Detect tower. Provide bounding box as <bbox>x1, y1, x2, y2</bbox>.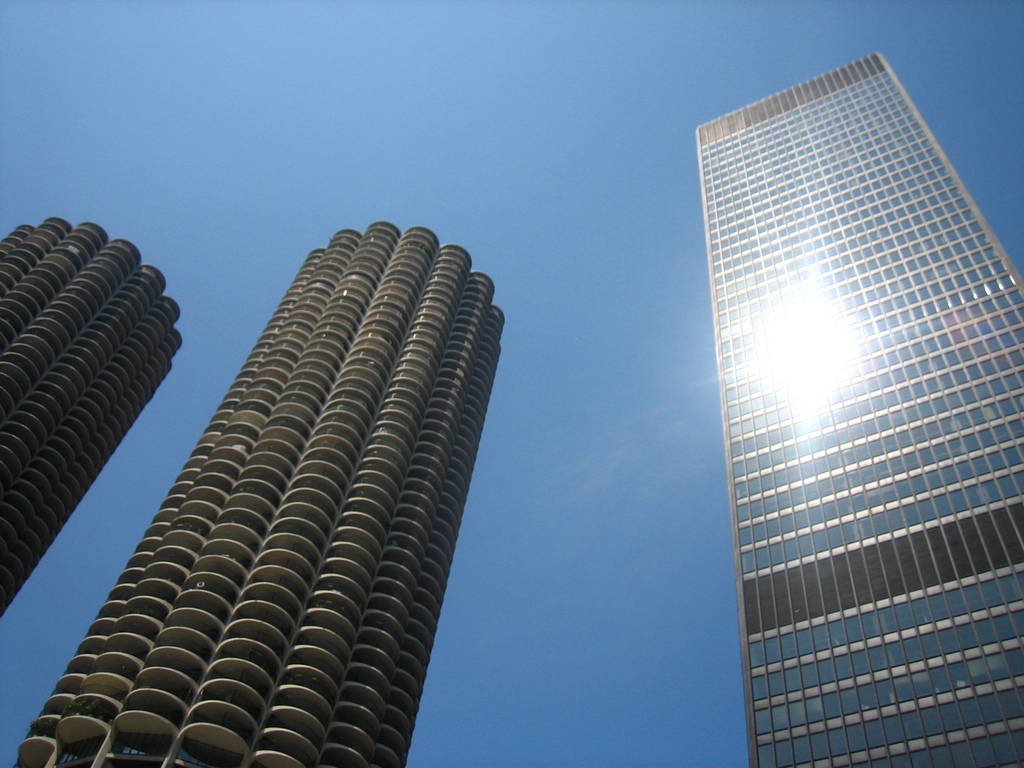
<bbox>14, 220, 505, 767</bbox>.
